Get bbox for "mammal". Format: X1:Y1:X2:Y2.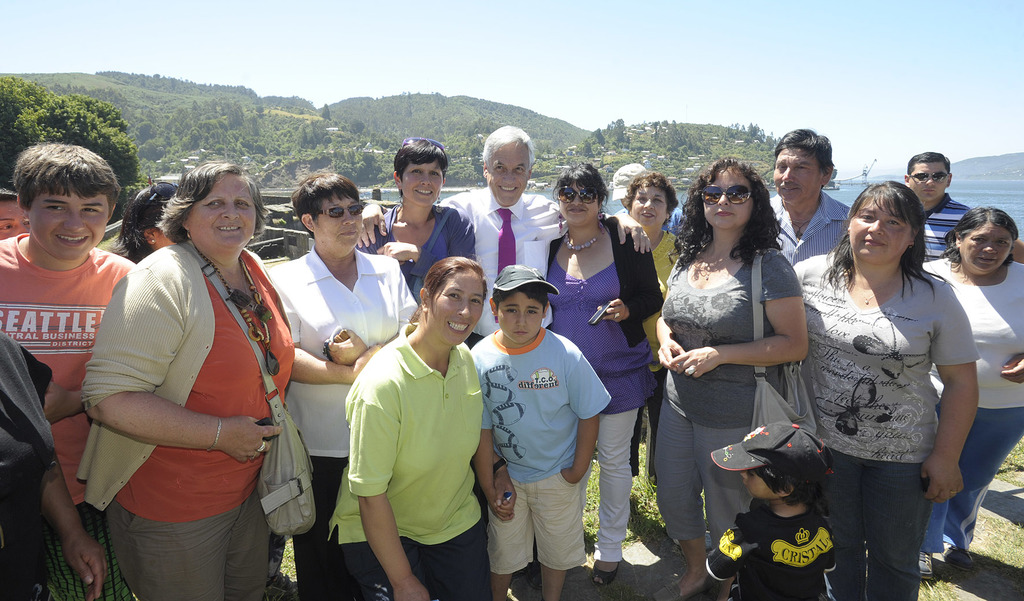
470:264:611:598.
